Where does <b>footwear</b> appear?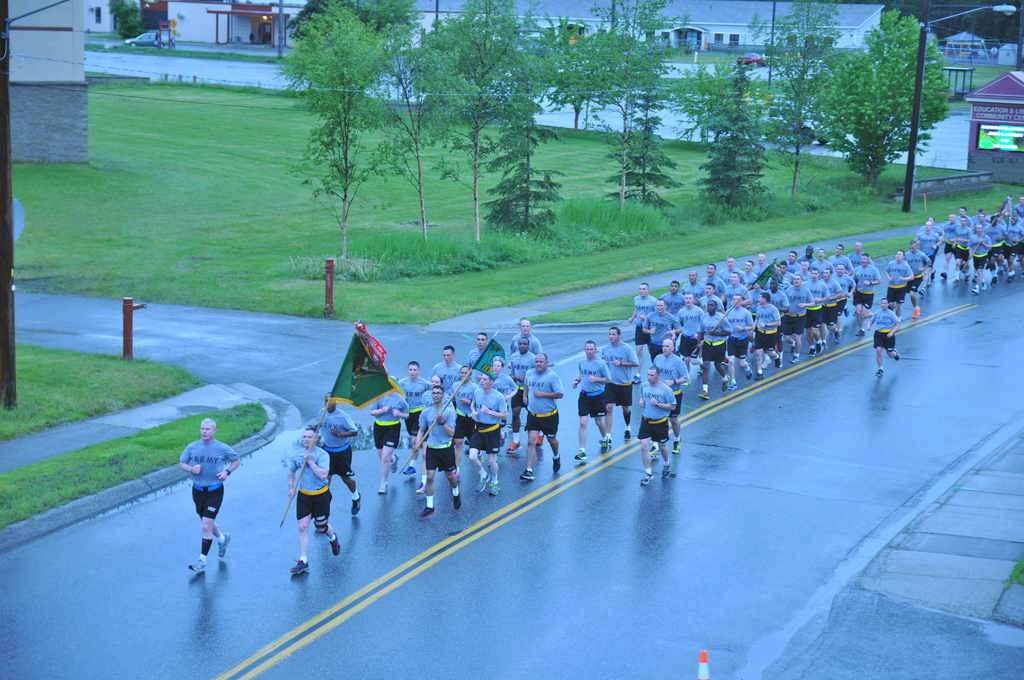
Appears at 502 431 508 445.
